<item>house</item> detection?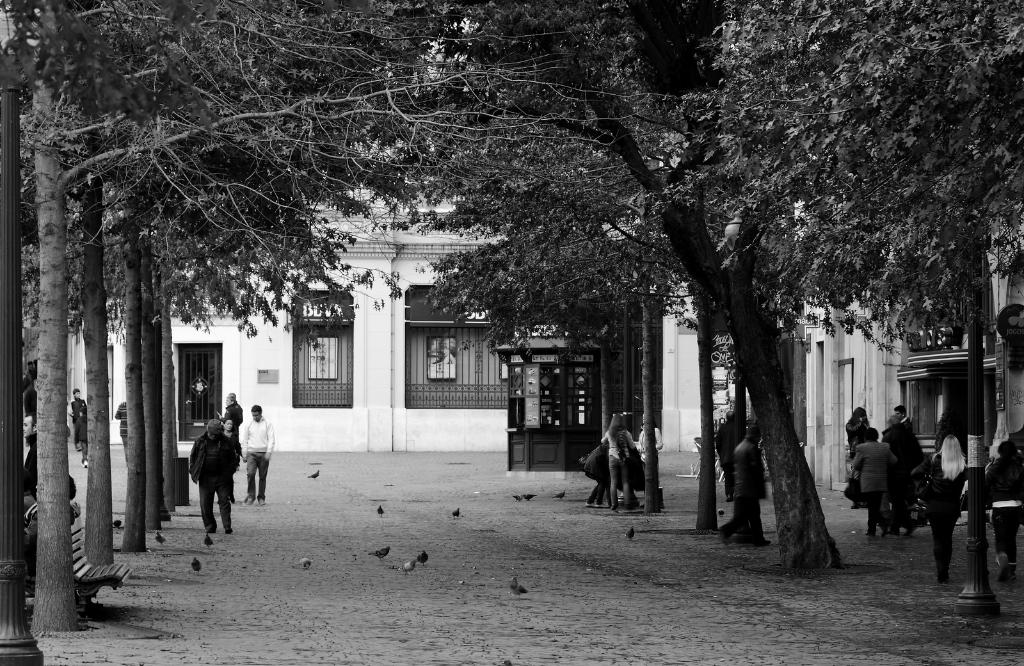
{"x1": 660, "y1": 173, "x2": 1014, "y2": 492}
